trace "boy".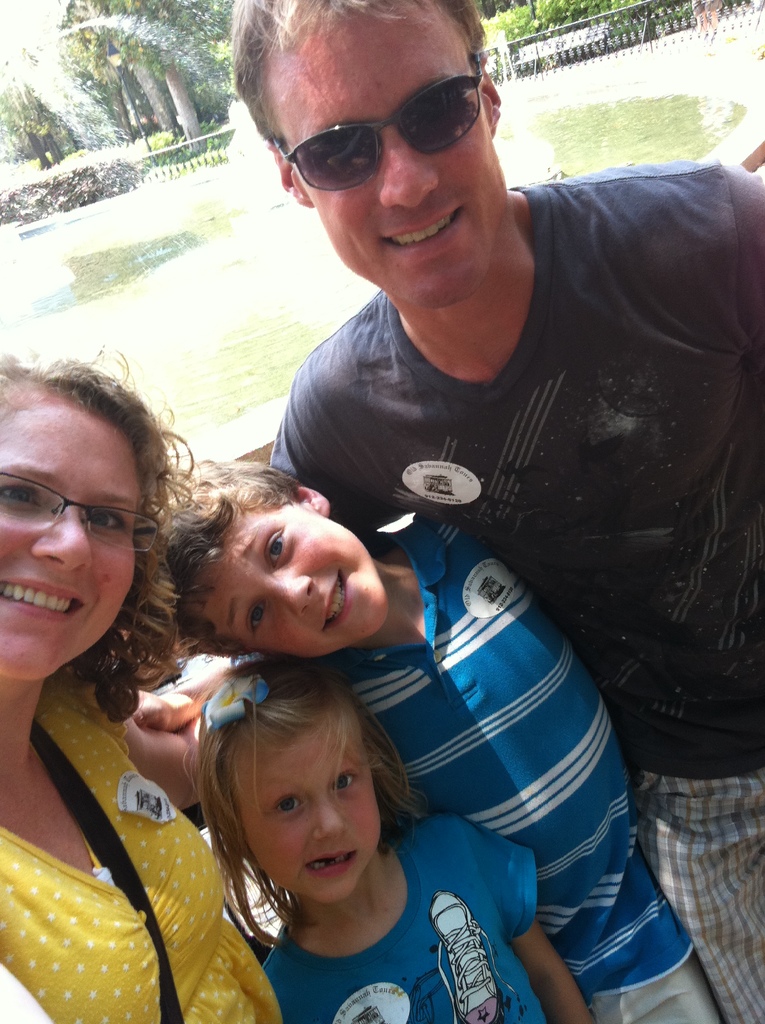
Traced to <bbox>169, 457, 716, 1023</bbox>.
